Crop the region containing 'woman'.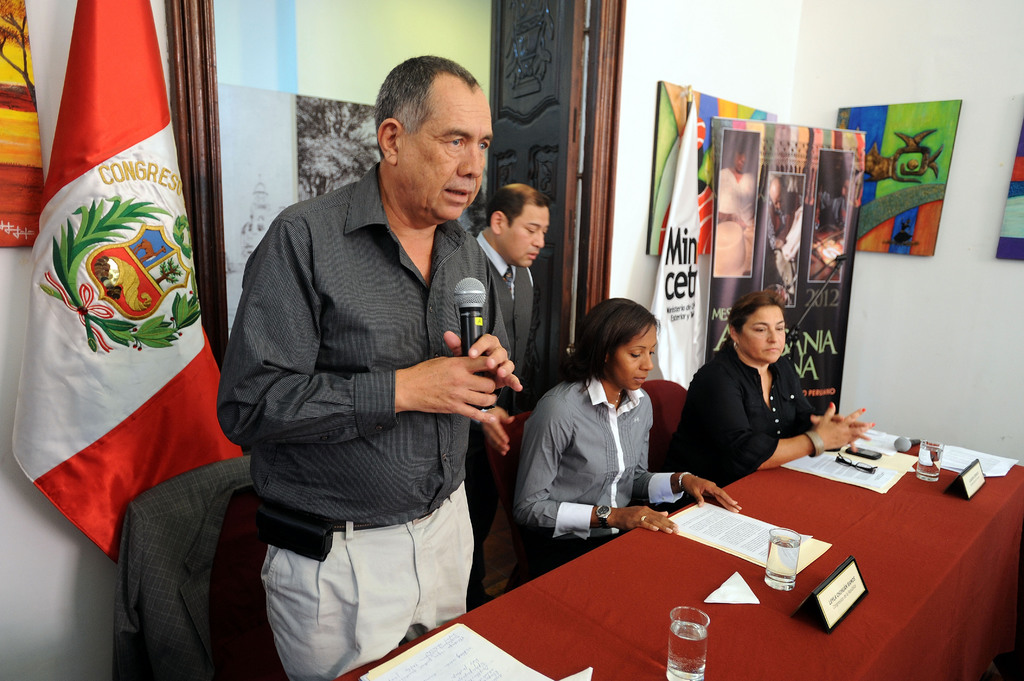
Crop region: select_region(831, 183, 856, 233).
